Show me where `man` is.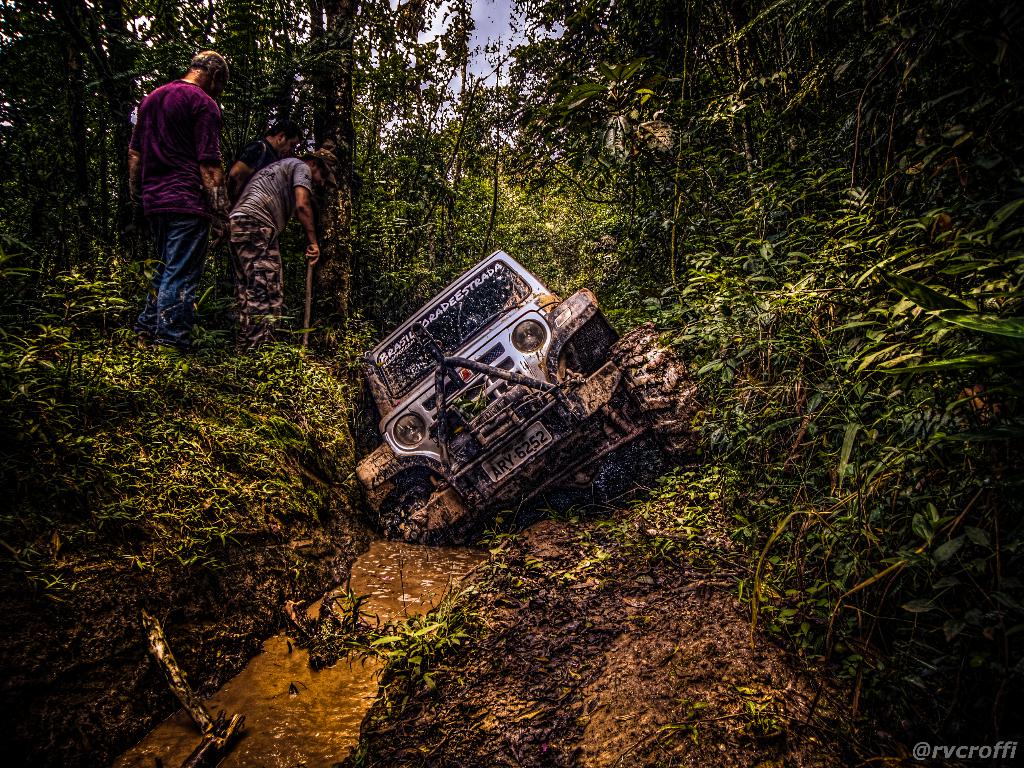
`man` is at [219,160,345,338].
